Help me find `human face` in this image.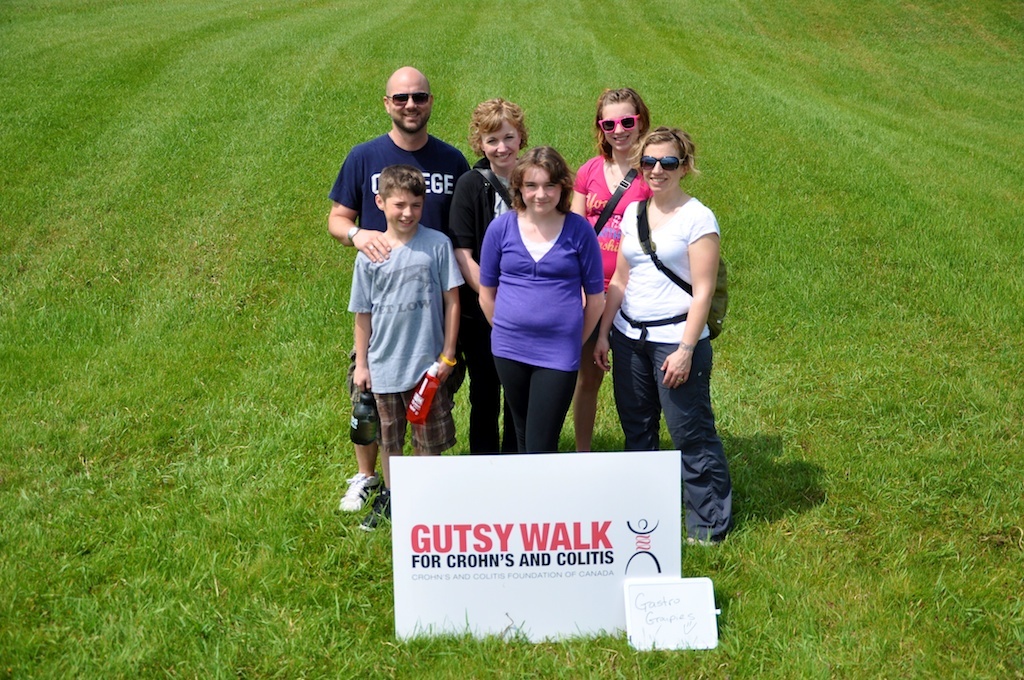
Found it: box(603, 103, 641, 151).
